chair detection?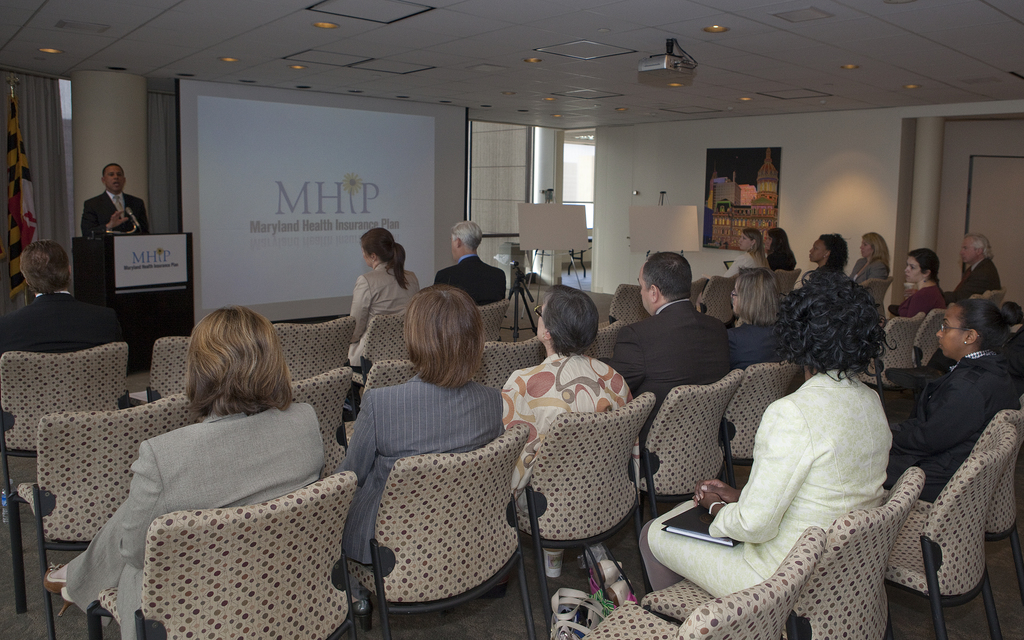
0, 339, 134, 498
